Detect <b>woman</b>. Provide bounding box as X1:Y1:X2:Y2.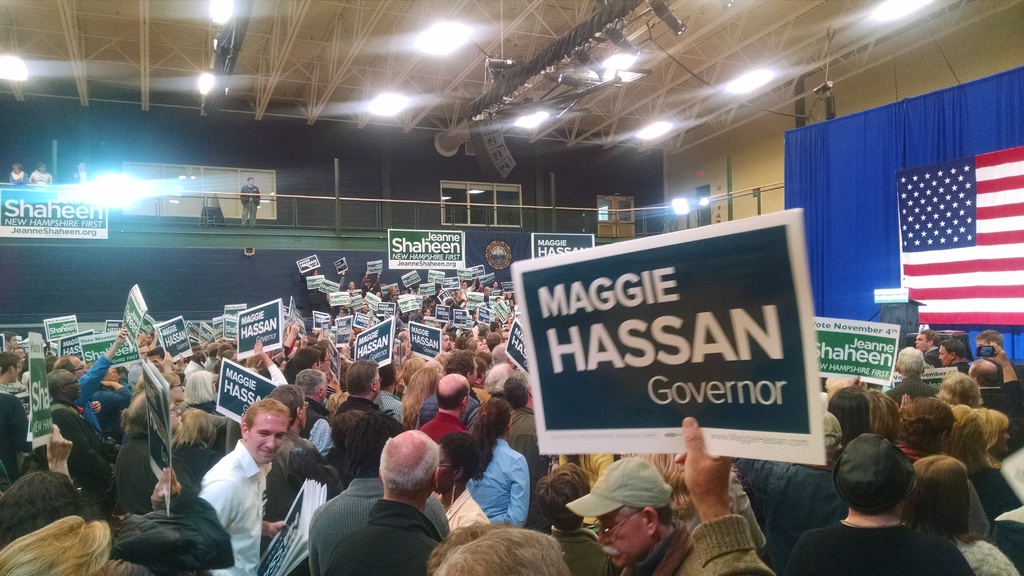
161:370:181:404.
